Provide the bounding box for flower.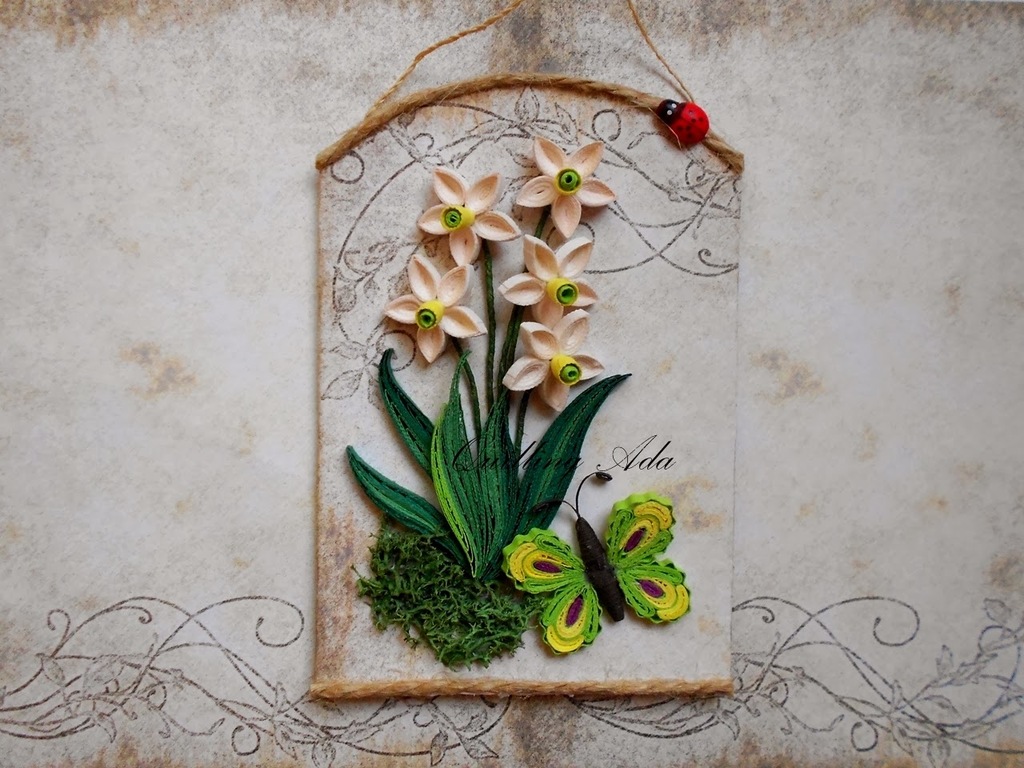
<box>514,131,615,238</box>.
